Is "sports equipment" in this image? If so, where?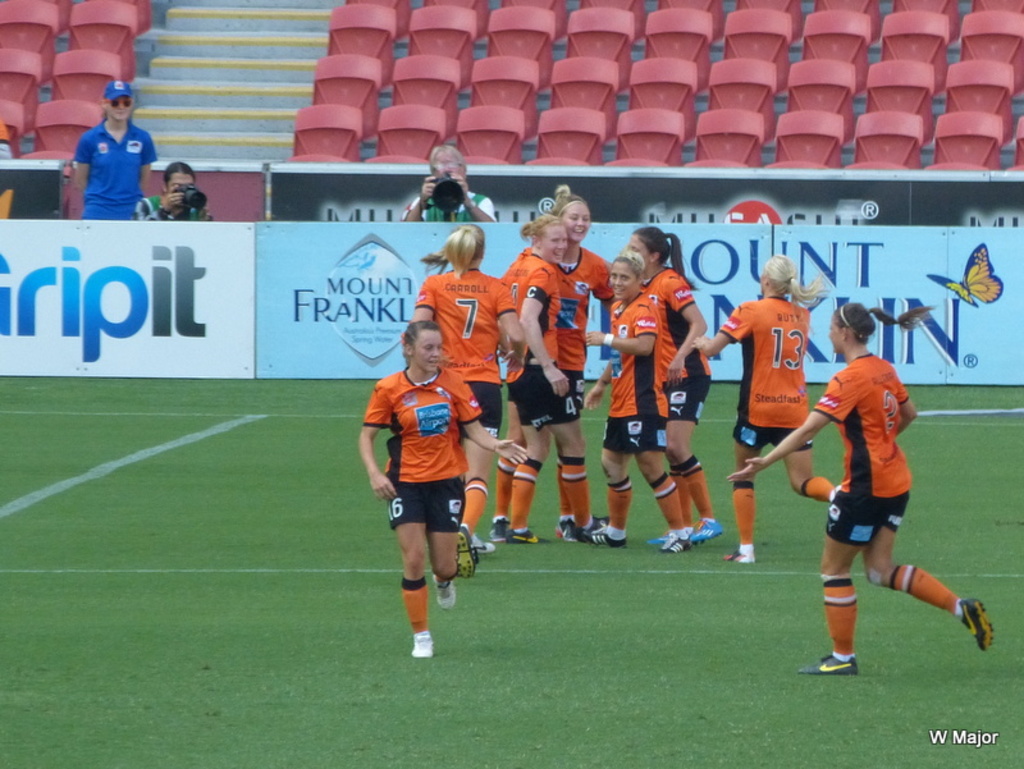
Yes, at 411/624/434/656.
